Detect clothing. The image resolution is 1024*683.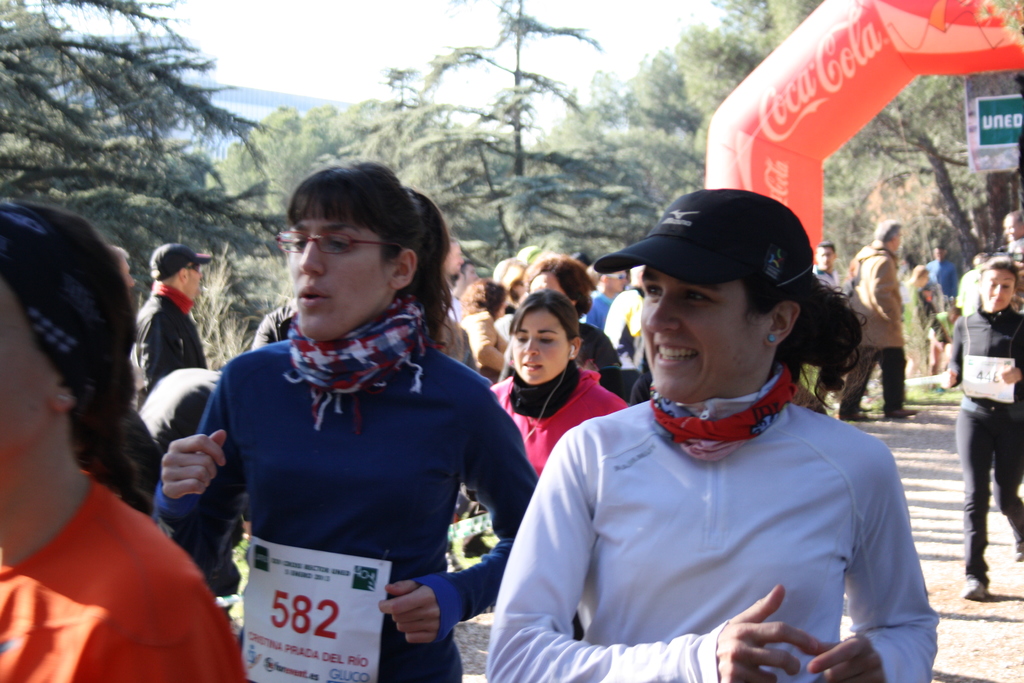
box(956, 266, 977, 312).
